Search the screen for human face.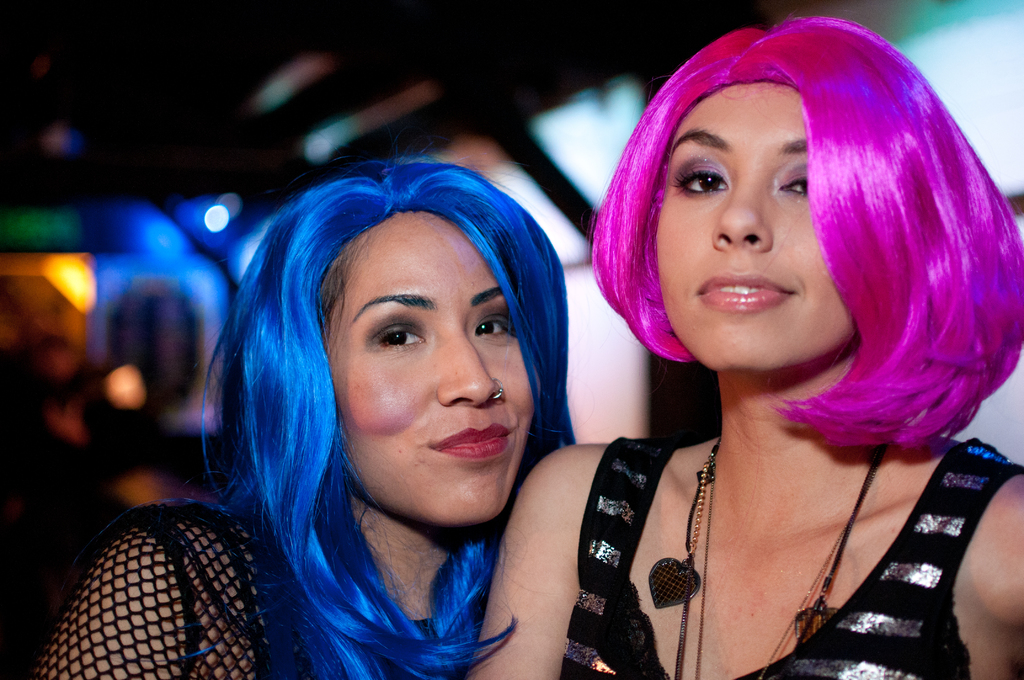
Found at 330/209/535/523.
